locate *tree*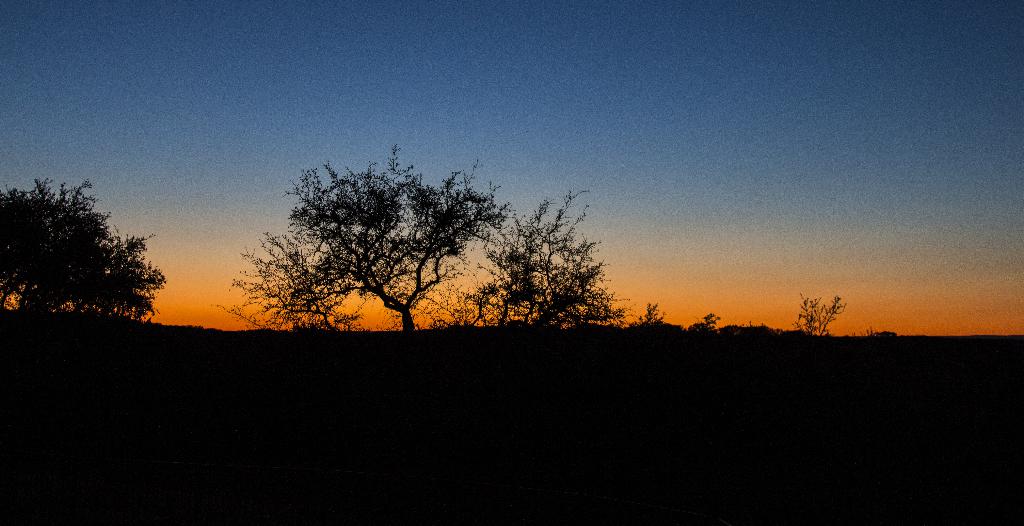
box=[216, 138, 511, 334]
